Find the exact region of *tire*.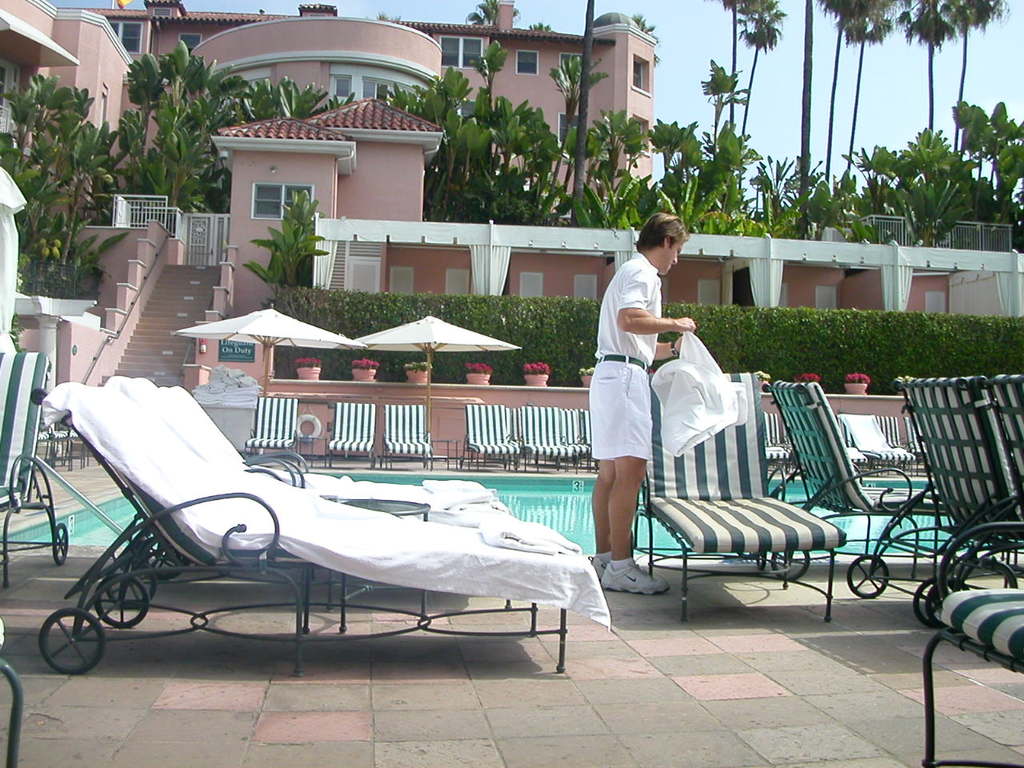
Exact region: left=52, top=520, right=70, bottom=570.
